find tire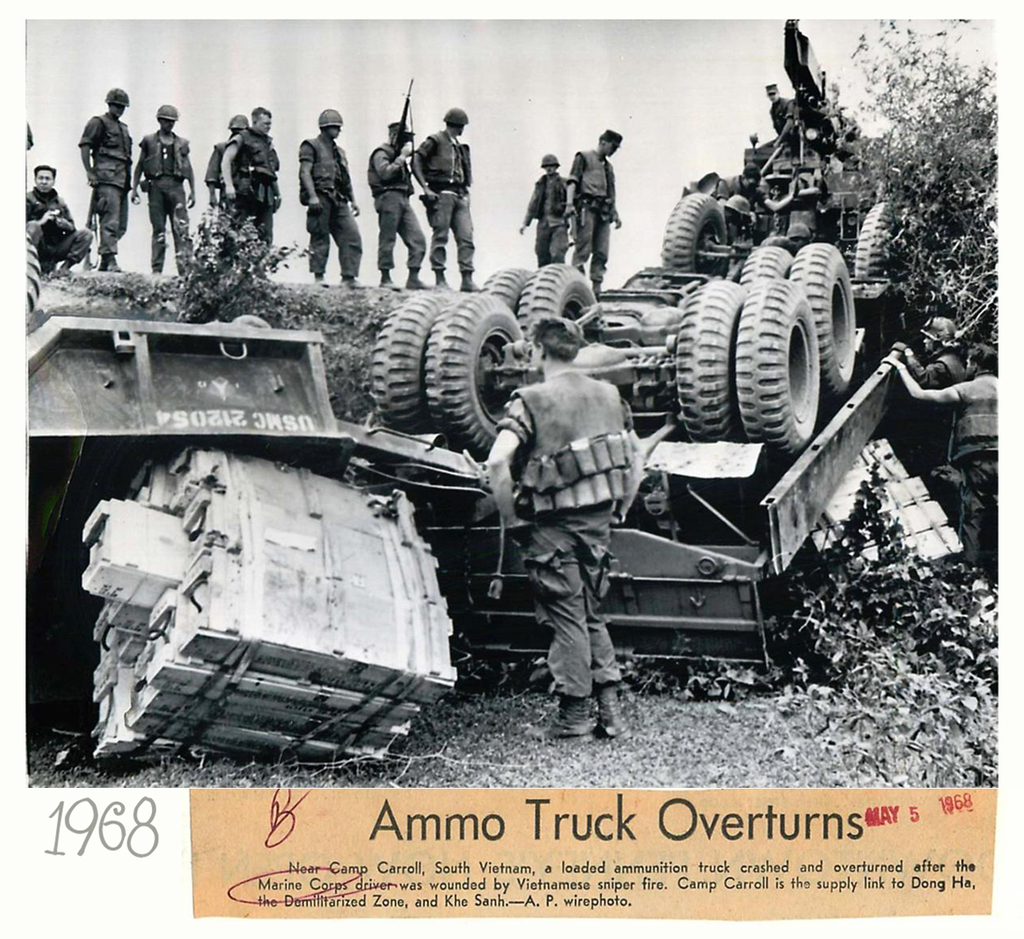
x1=515 y1=263 x2=594 y2=340
